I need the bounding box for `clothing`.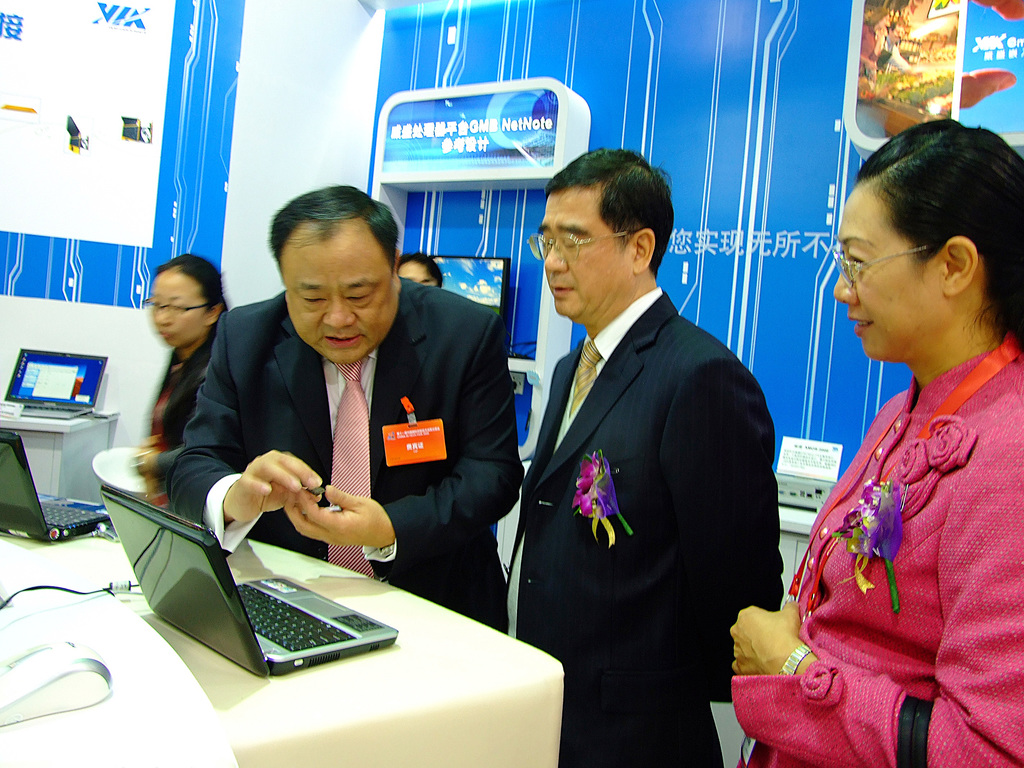
Here it is: (168,276,535,627).
